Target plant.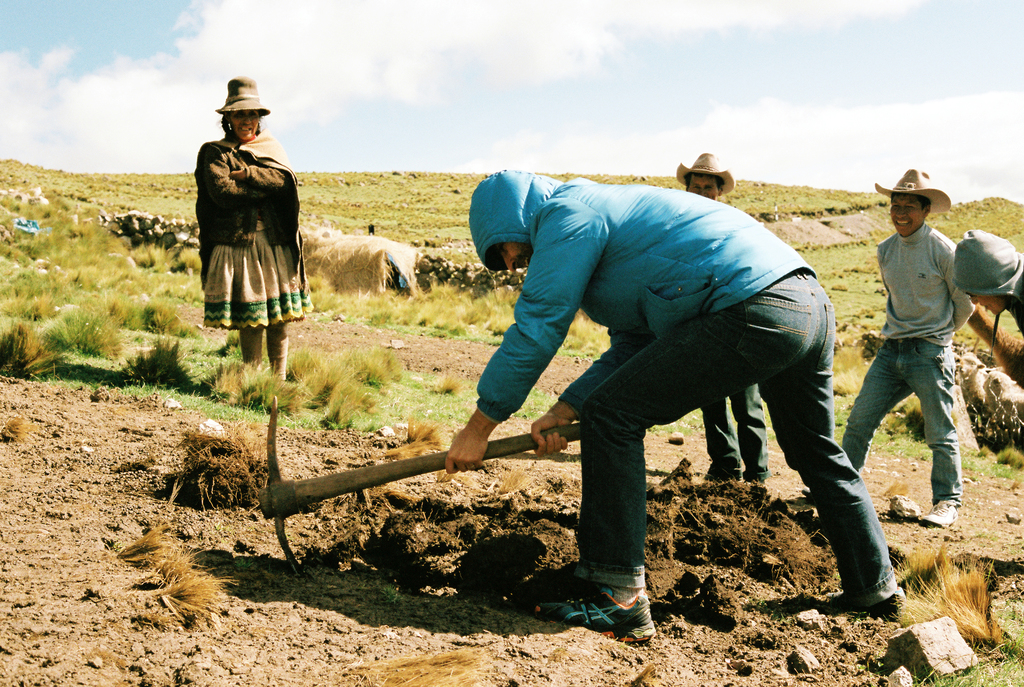
Target region: select_region(744, 590, 796, 629).
